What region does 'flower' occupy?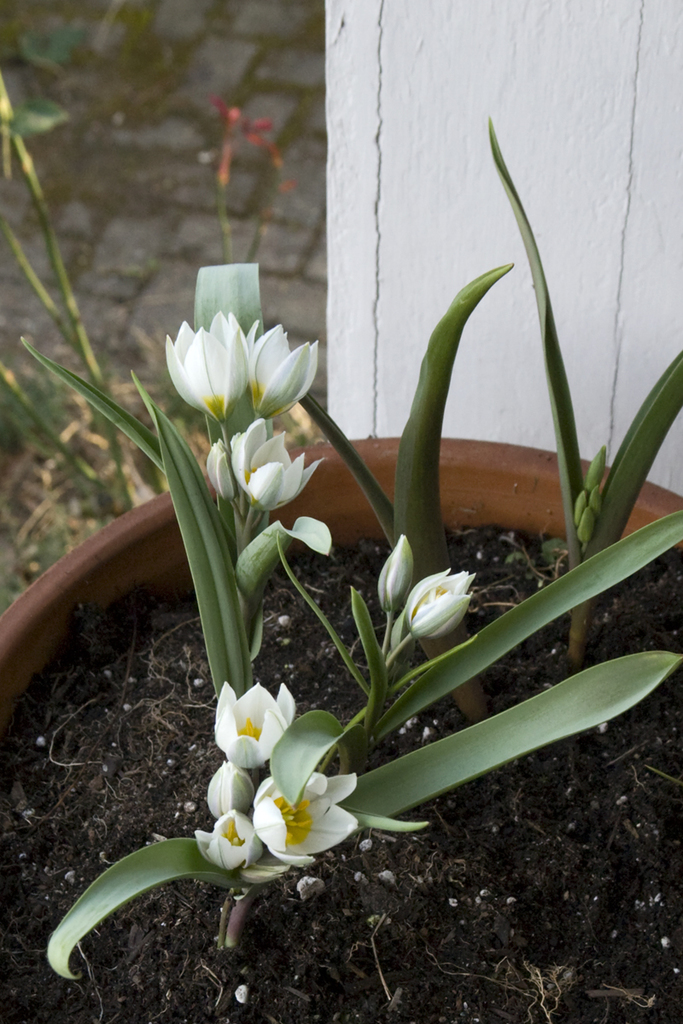
box=[416, 573, 465, 633].
